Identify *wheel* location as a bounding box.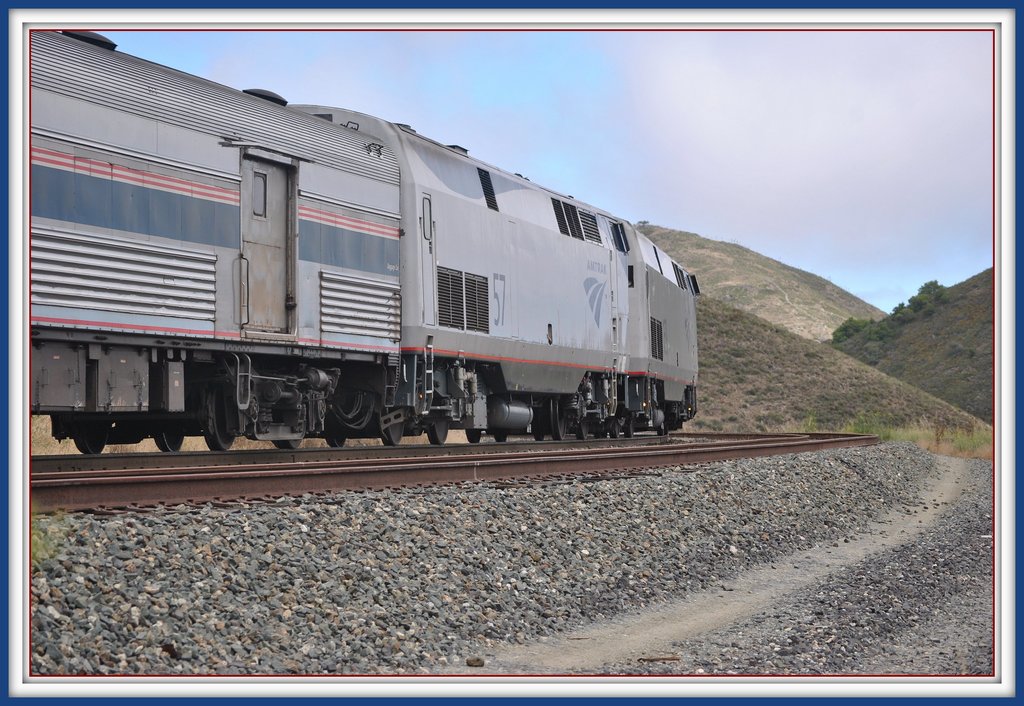
BBox(429, 421, 447, 446).
